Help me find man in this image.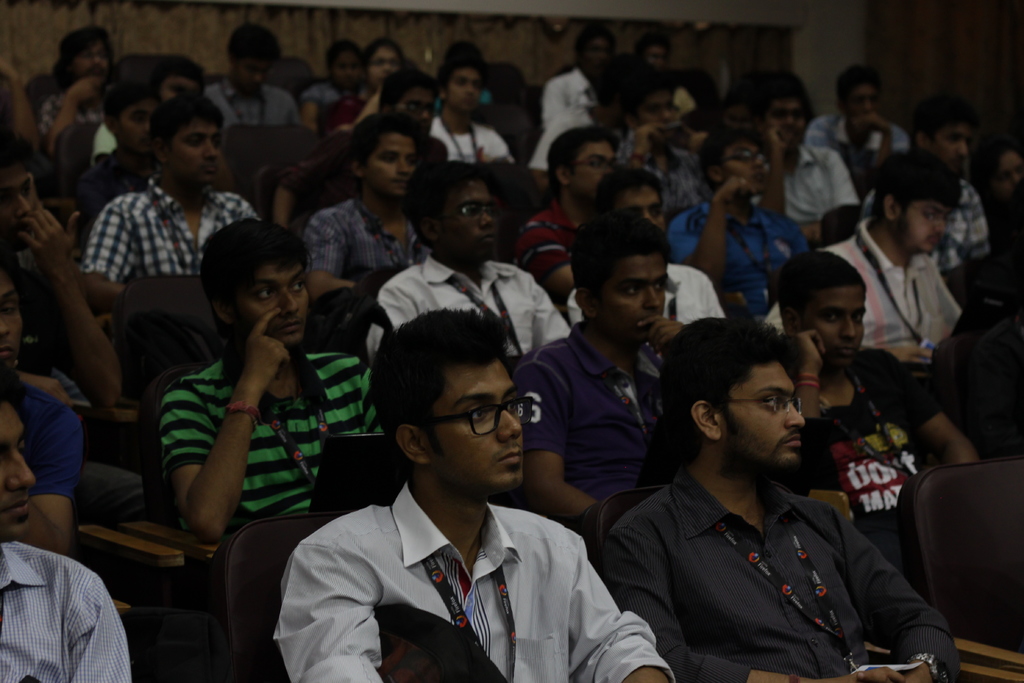
Found it: Rect(513, 213, 701, 513).
